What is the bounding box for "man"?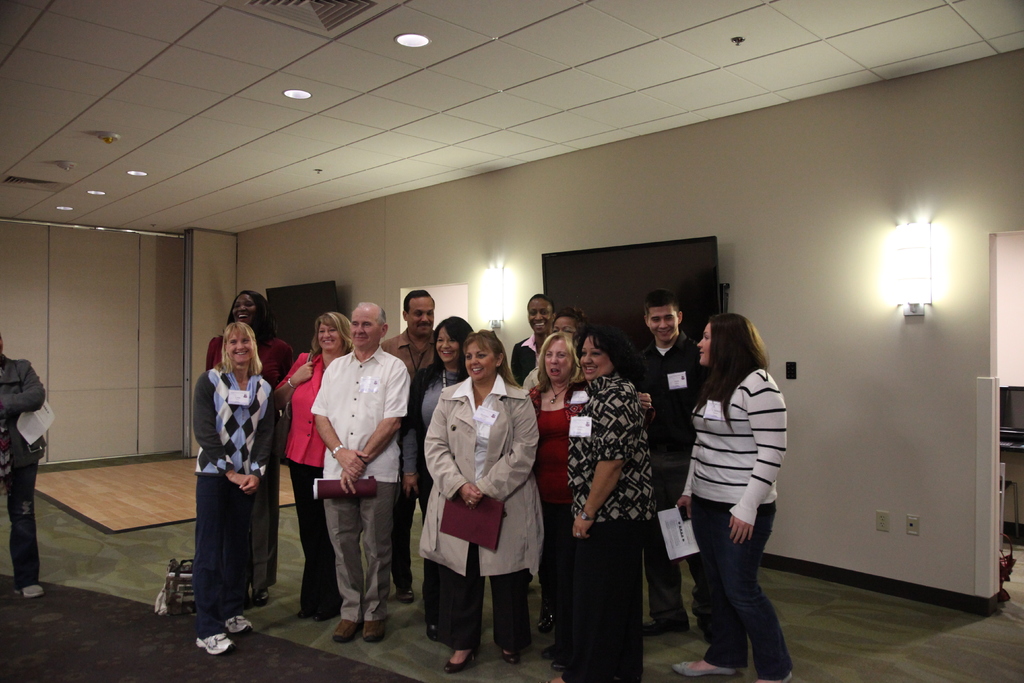
[left=310, top=301, right=412, bottom=645].
